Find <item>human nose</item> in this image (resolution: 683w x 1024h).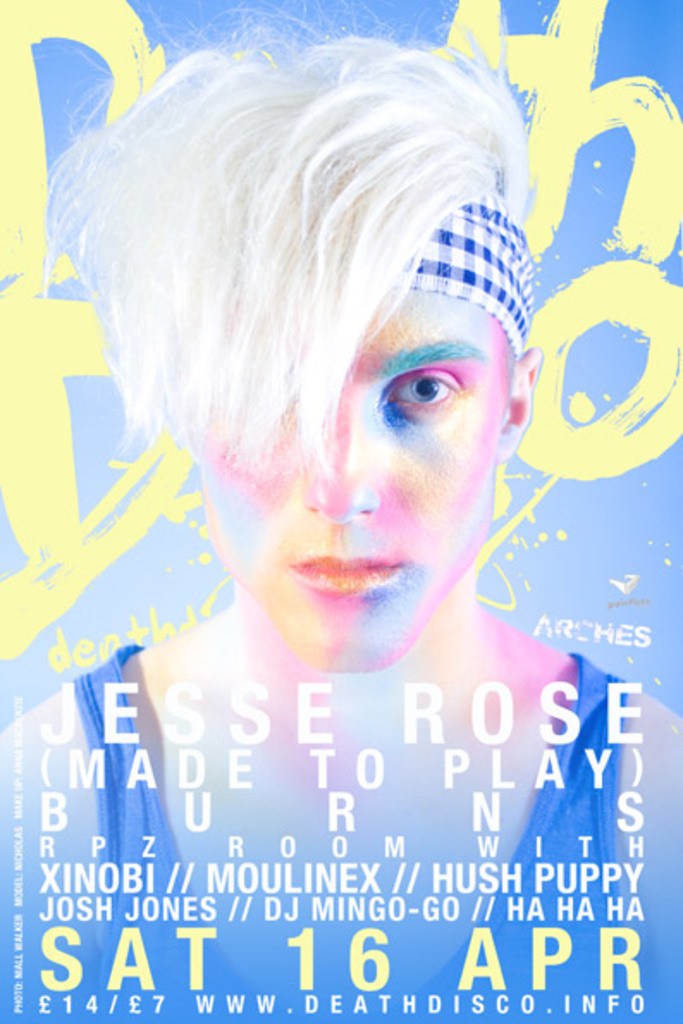
locate(299, 403, 373, 516).
